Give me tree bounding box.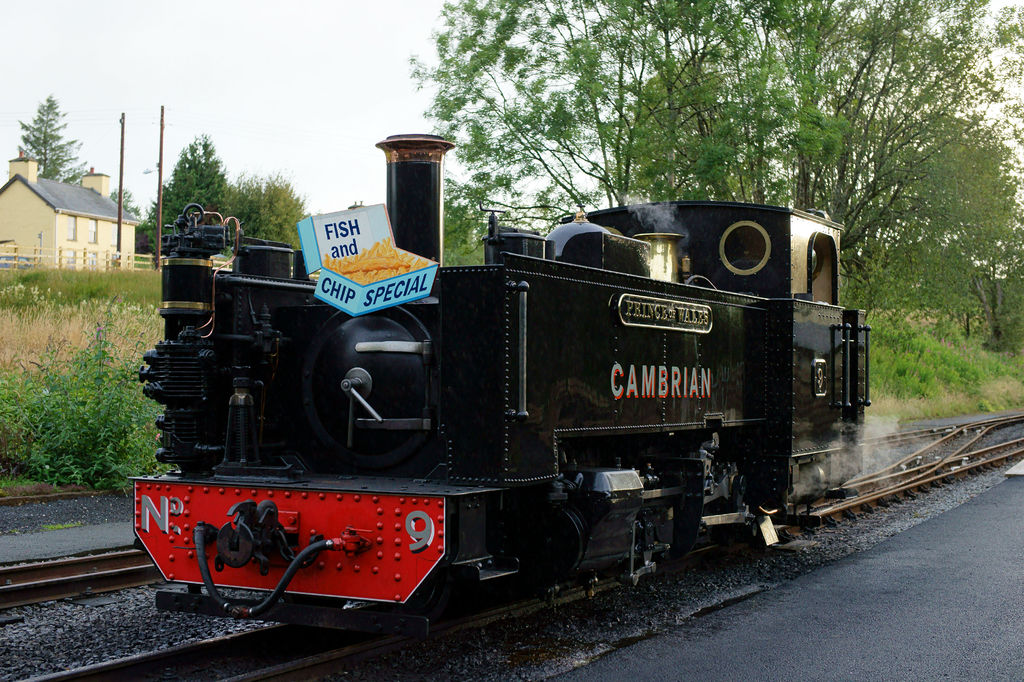
223:171:317:251.
